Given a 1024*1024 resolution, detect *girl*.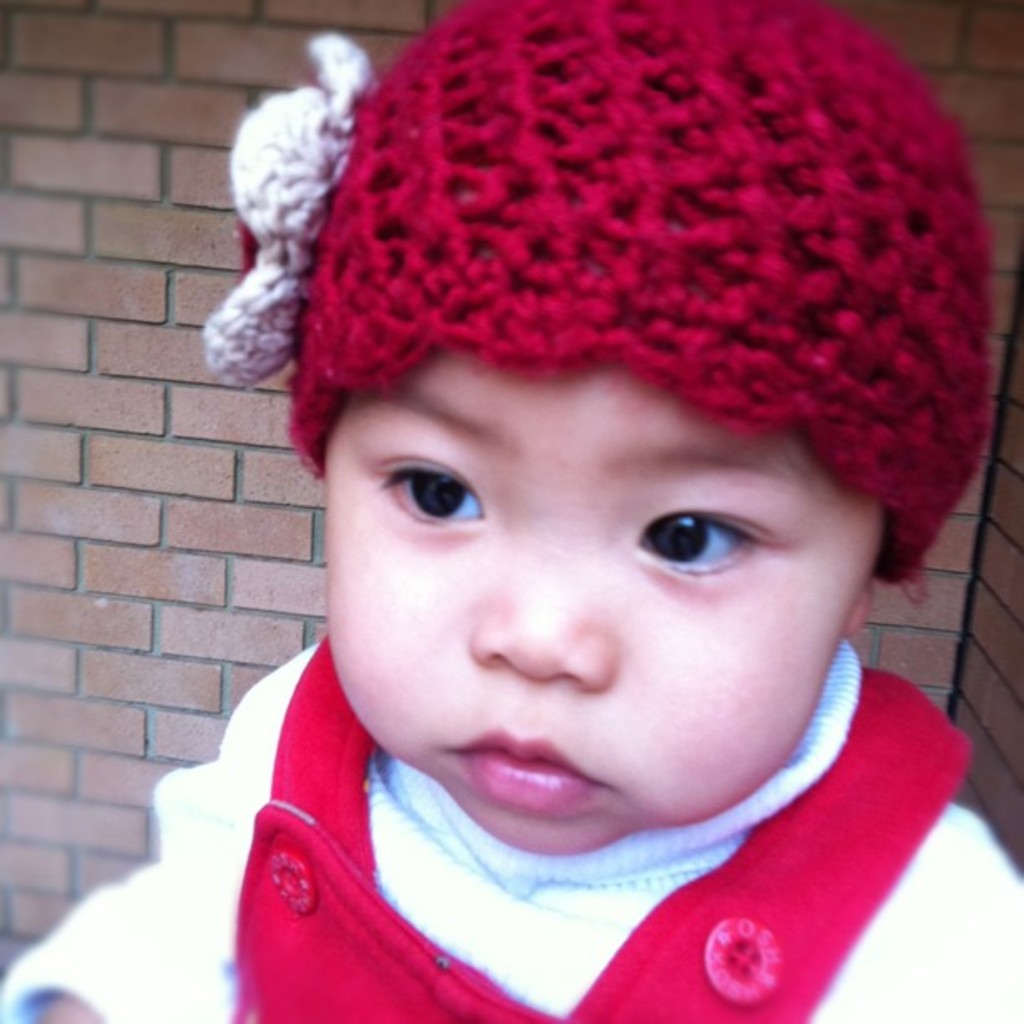
0 0 1022 1019.
